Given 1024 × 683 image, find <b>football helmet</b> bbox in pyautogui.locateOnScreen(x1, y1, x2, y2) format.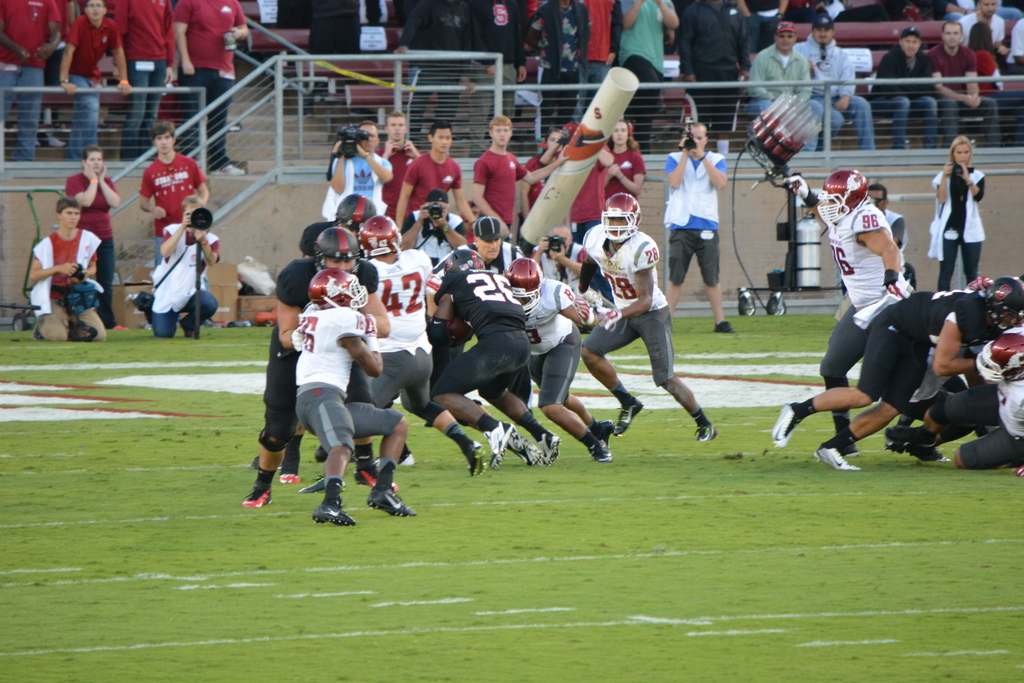
pyautogui.locateOnScreen(982, 335, 1023, 383).
